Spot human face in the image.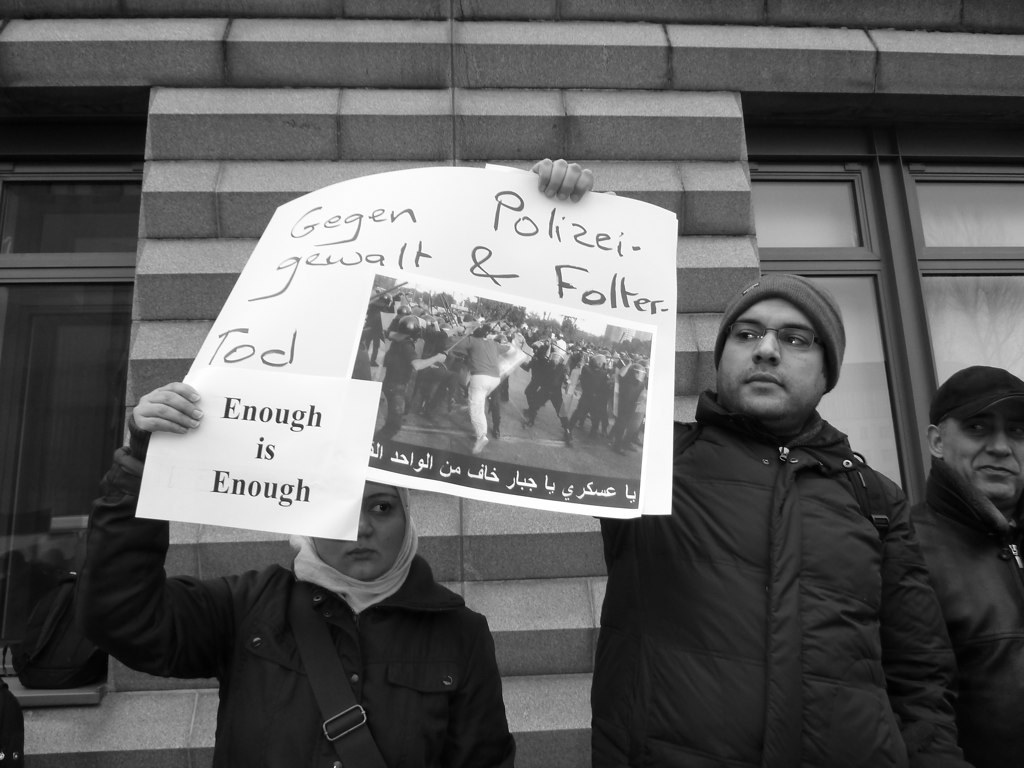
human face found at <region>314, 482, 401, 579</region>.
